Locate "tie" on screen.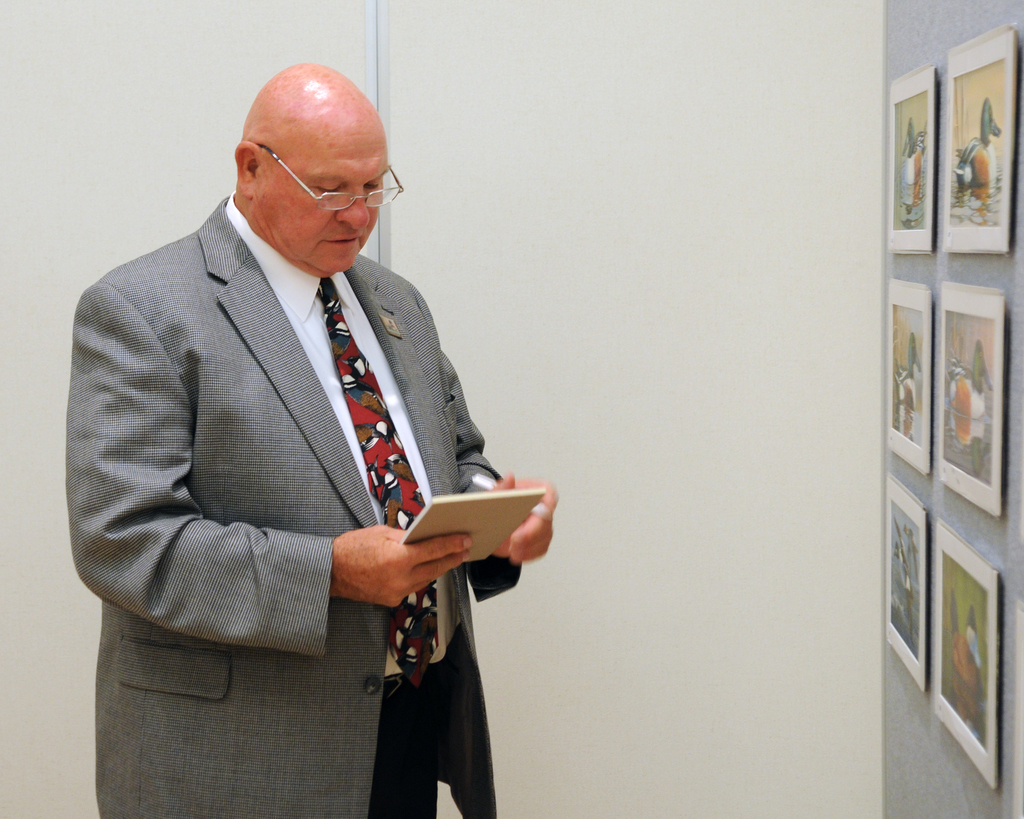
On screen at x1=329 y1=282 x2=446 y2=688.
